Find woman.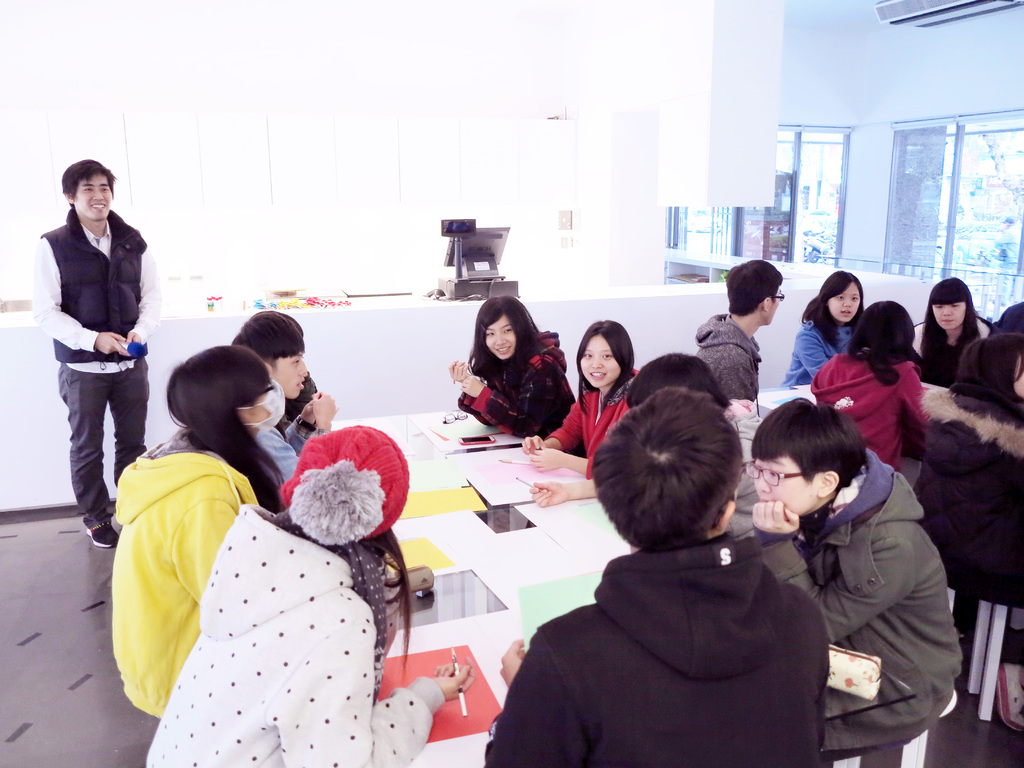
(x1=141, y1=420, x2=473, y2=767).
